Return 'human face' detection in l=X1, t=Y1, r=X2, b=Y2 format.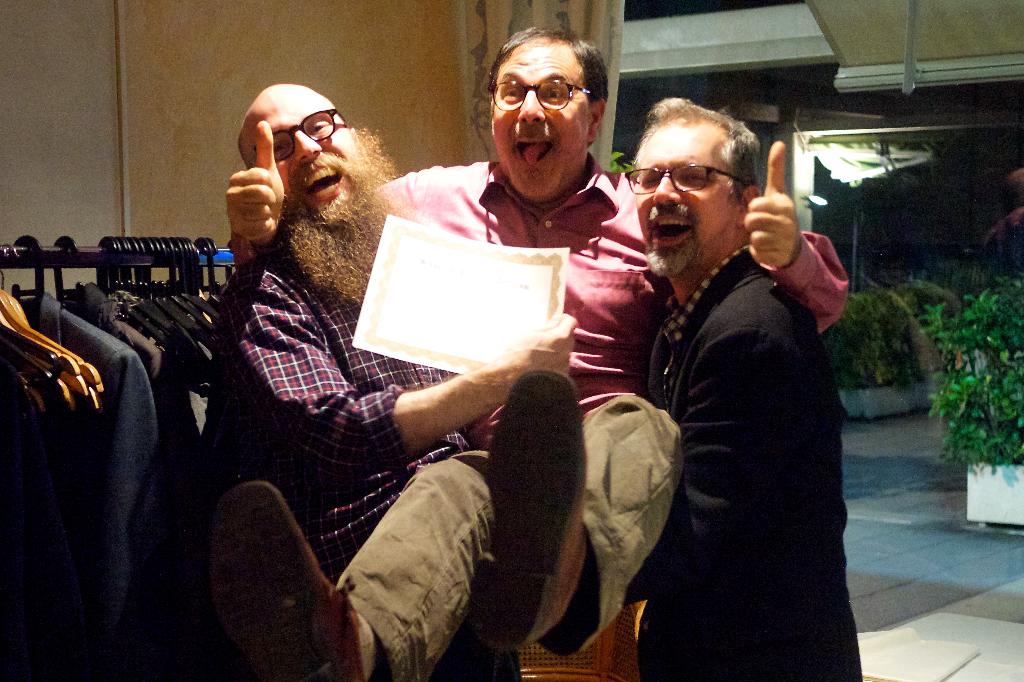
l=632, t=124, r=723, b=272.
